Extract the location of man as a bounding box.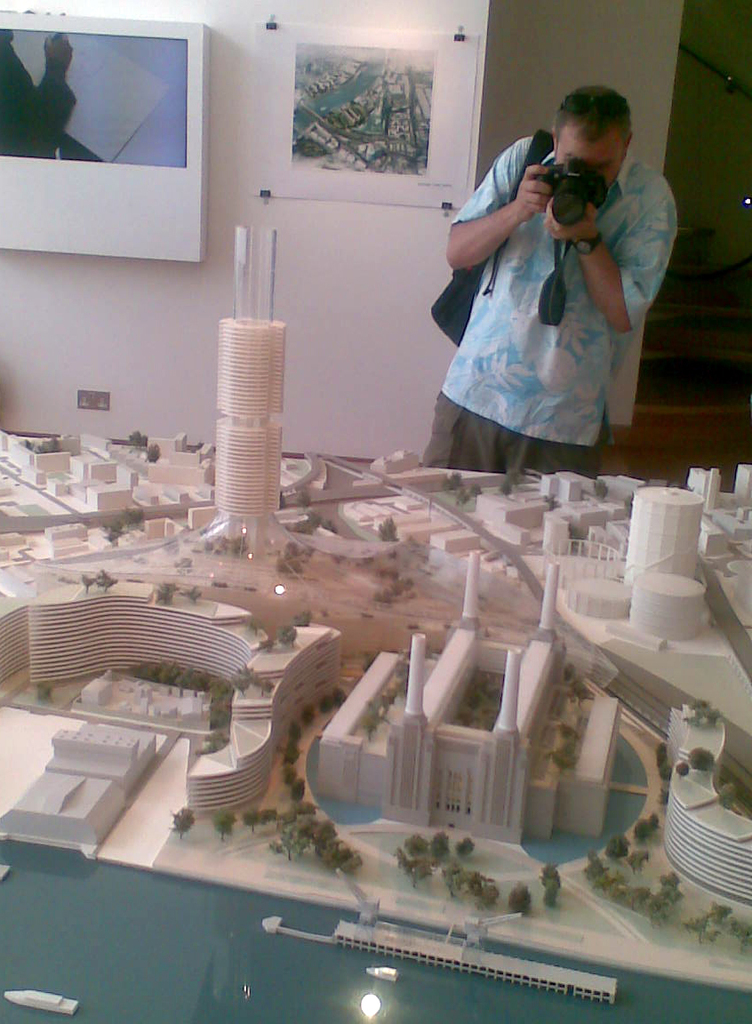
410 75 684 459.
